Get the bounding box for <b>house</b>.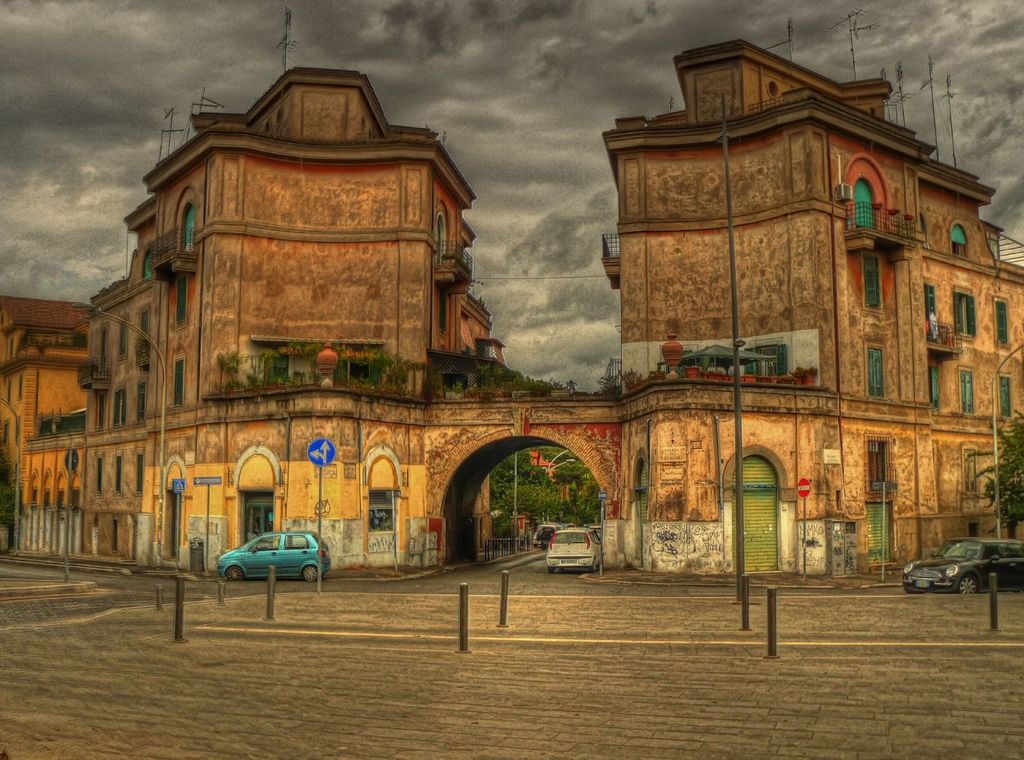
locate(0, 296, 87, 554).
